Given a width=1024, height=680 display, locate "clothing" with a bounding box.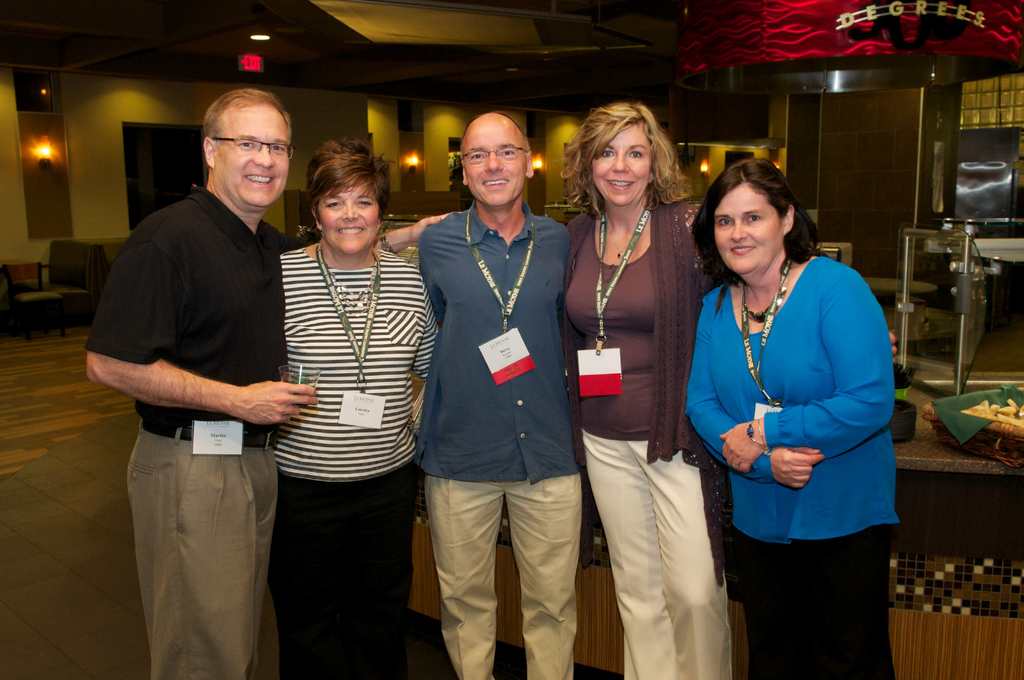
Located: crop(557, 200, 740, 679).
